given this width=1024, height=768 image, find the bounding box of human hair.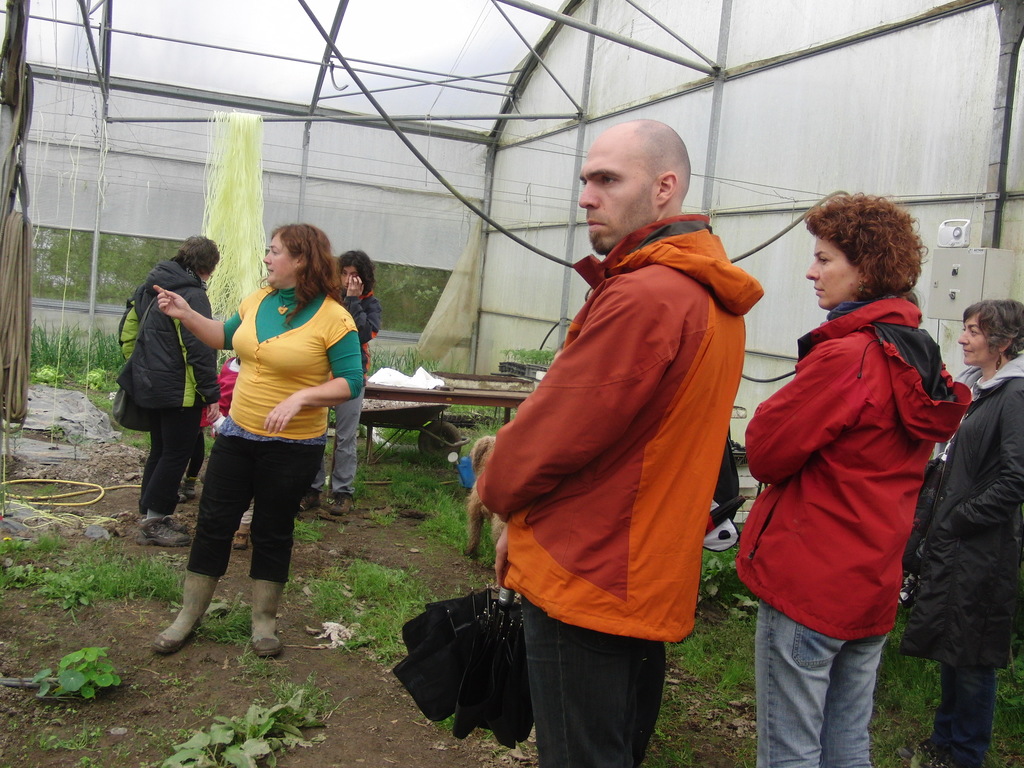
170/230/216/274.
